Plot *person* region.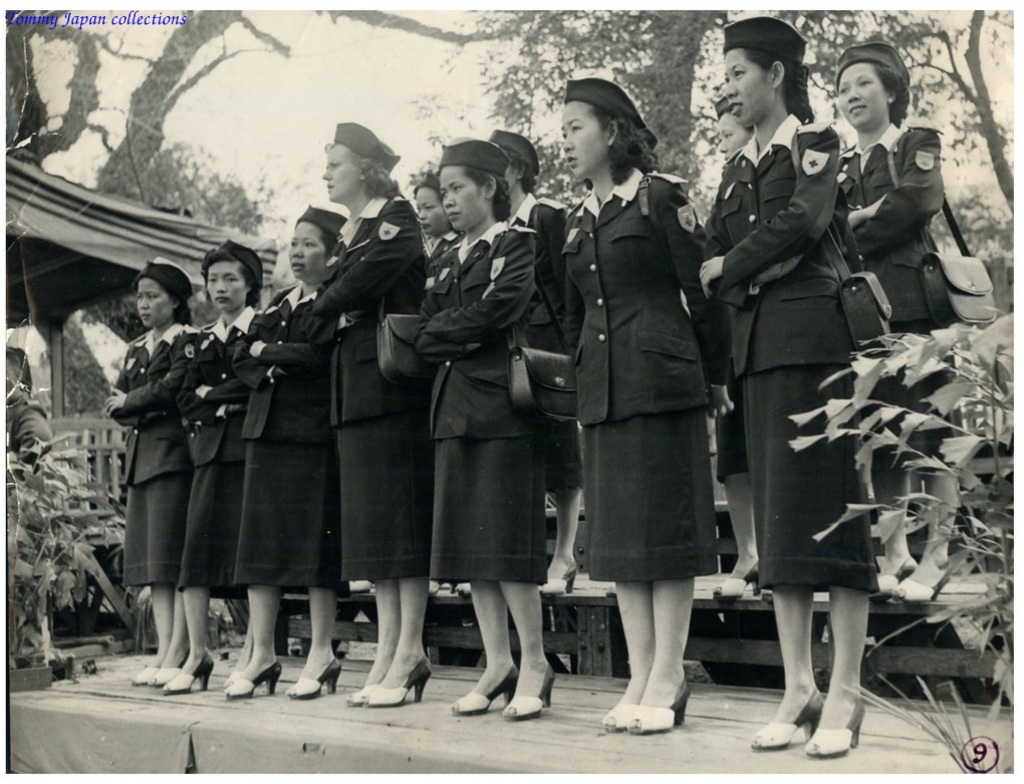
Plotted at BBox(487, 129, 569, 597).
